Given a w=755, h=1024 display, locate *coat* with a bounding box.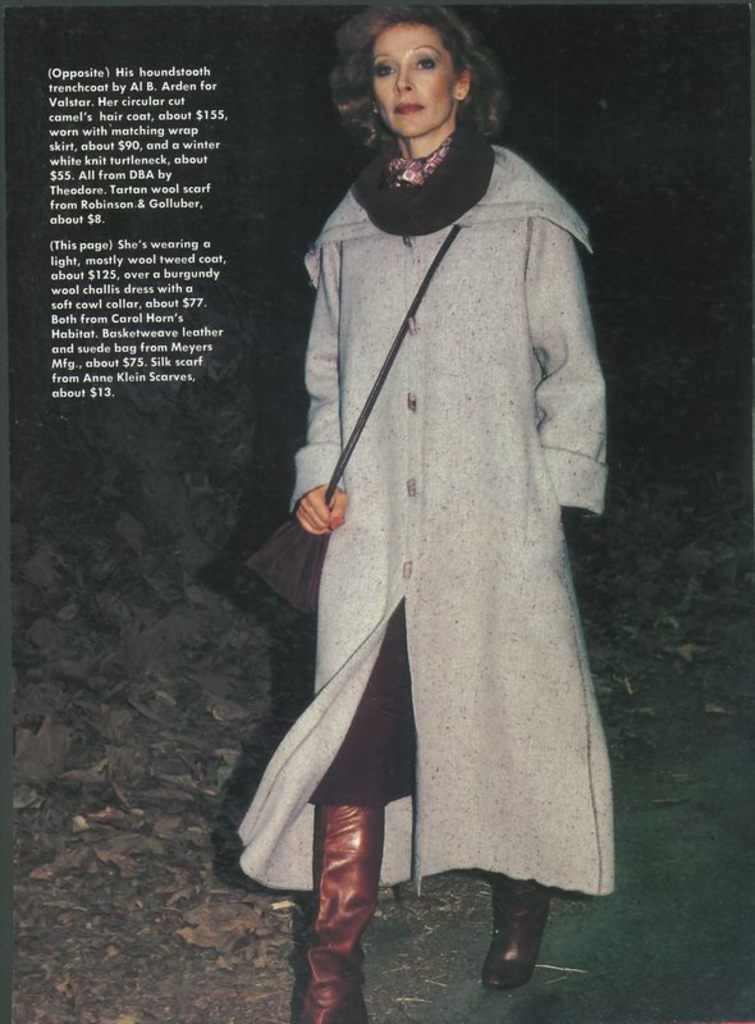
Located: (288,33,603,819).
